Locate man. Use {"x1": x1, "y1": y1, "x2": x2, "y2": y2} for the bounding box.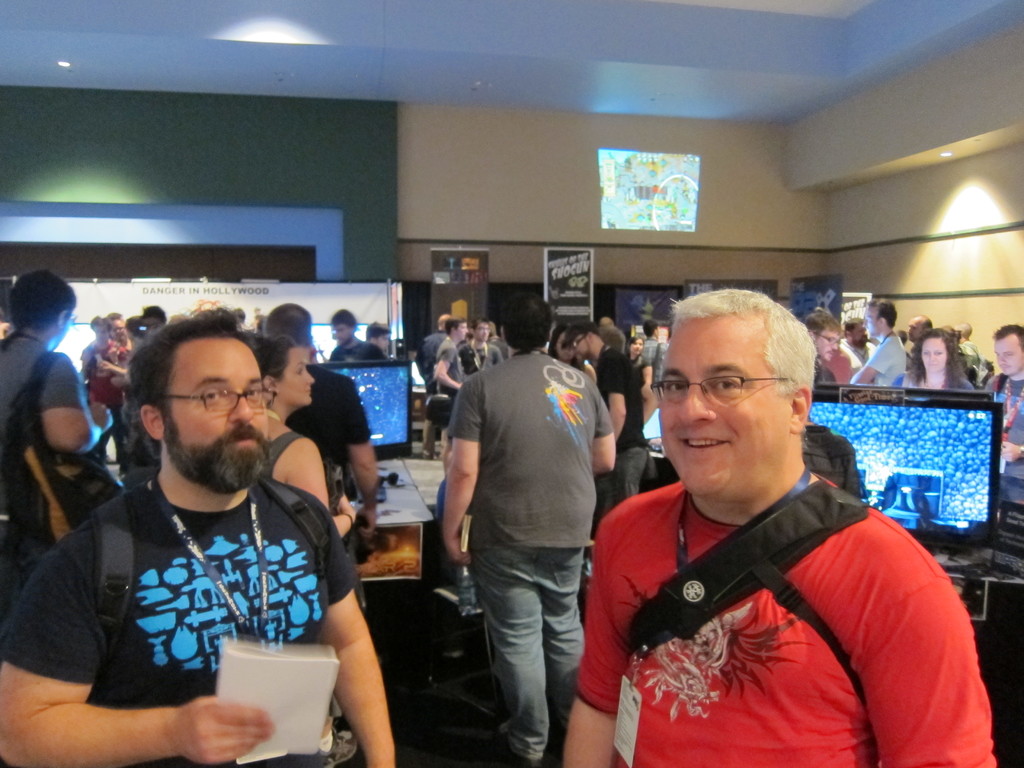
{"x1": 563, "y1": 322, "x2": 660, "y2": 506}.
